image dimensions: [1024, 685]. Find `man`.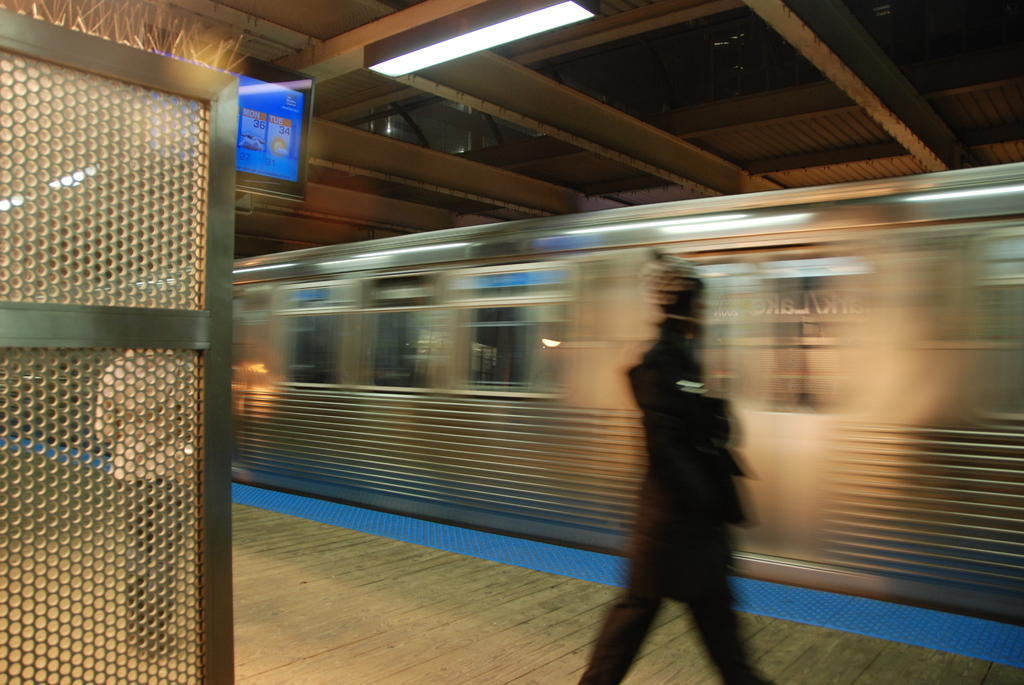
region(89, 340, 198, 666).
